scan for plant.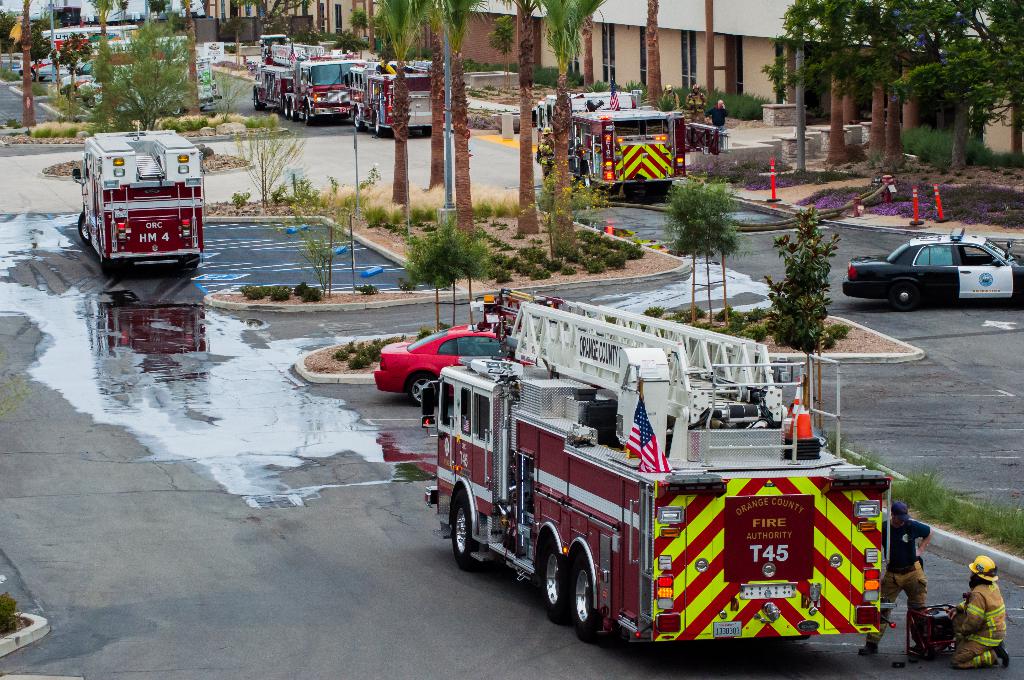
Scan result: bbox(481, 242, 550, 262).
